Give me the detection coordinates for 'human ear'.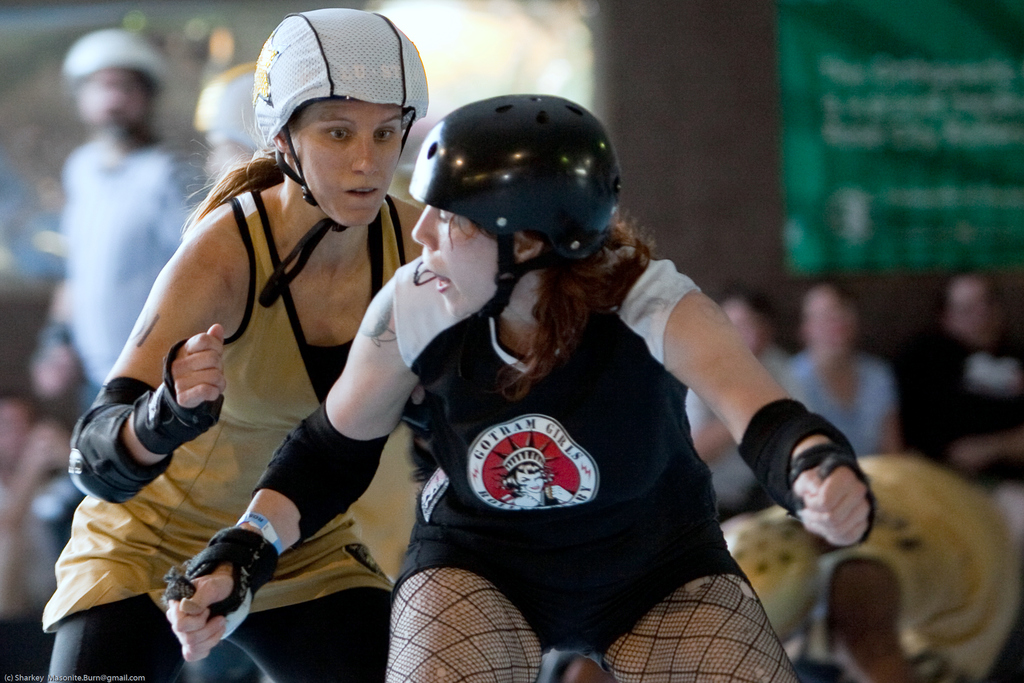
[271, 129, 292, 152].
